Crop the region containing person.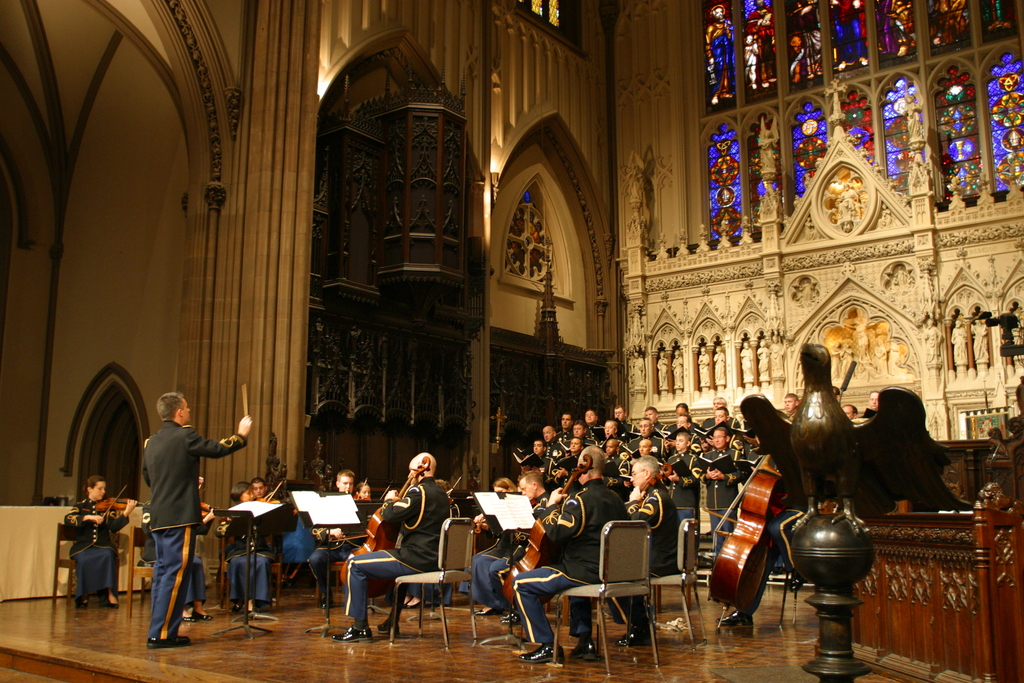
Crop region: BBox(328, 454, 448, 641).
